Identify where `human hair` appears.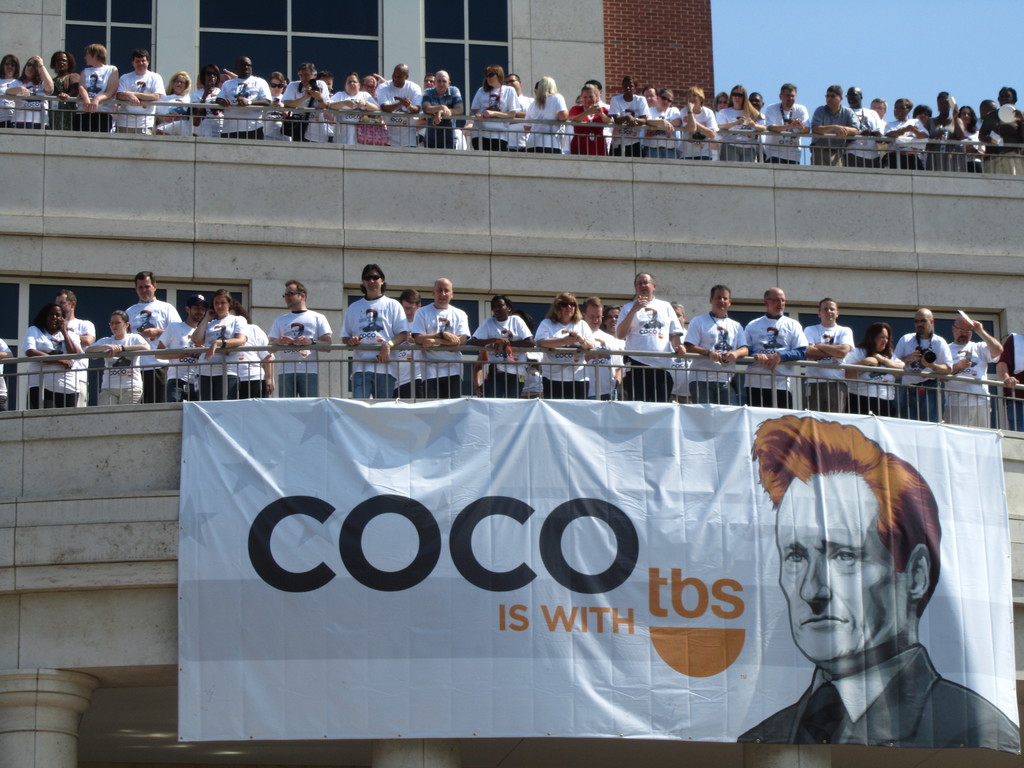
Appears at <region>49, 336, 62, 344</region>.
